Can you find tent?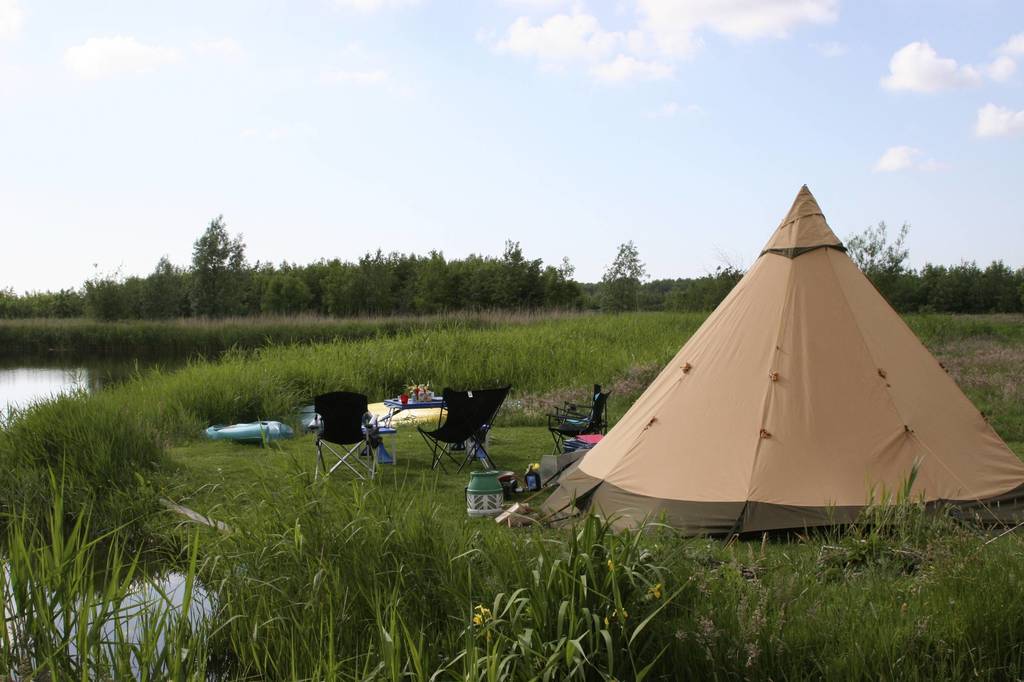
Yes, bounding box: [511, 227, 984, 560].
